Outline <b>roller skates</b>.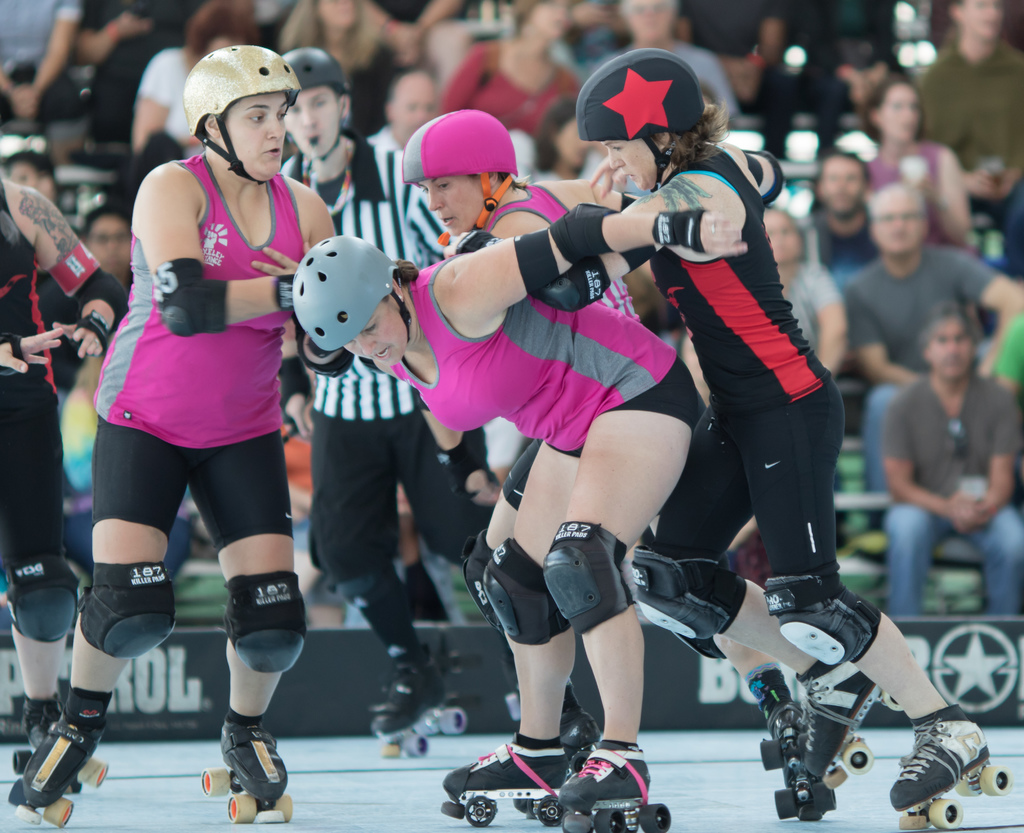
Outline: (367, 656, 470, 755).
